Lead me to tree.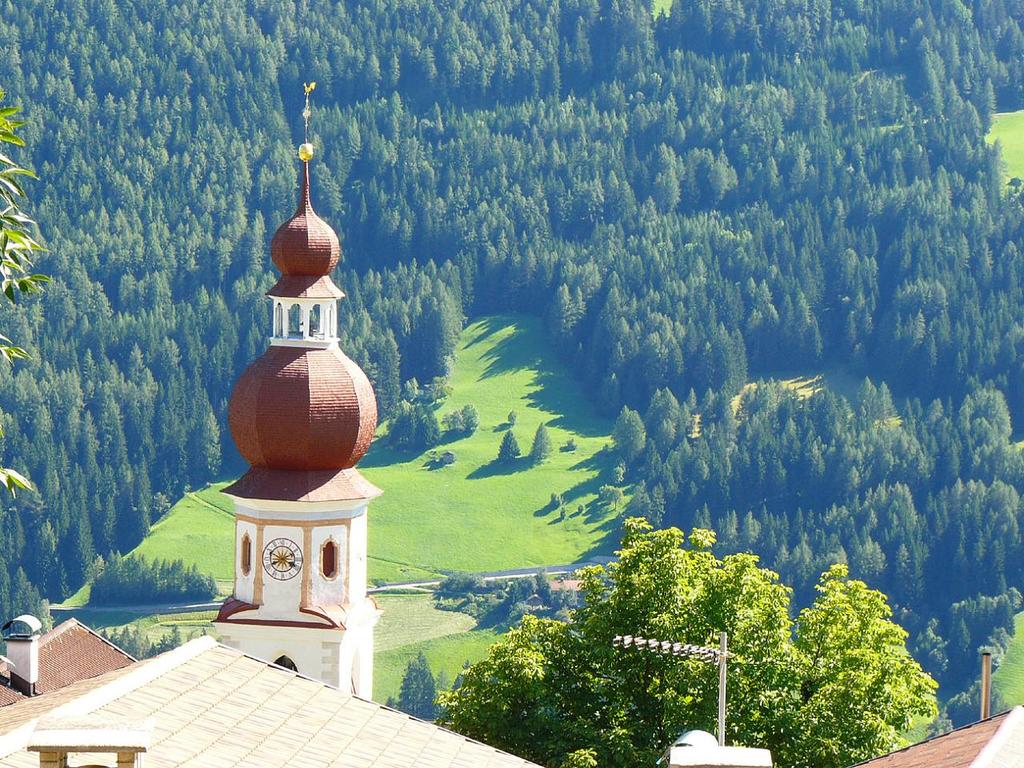
Lead to box(450, 411, 459, 439).
